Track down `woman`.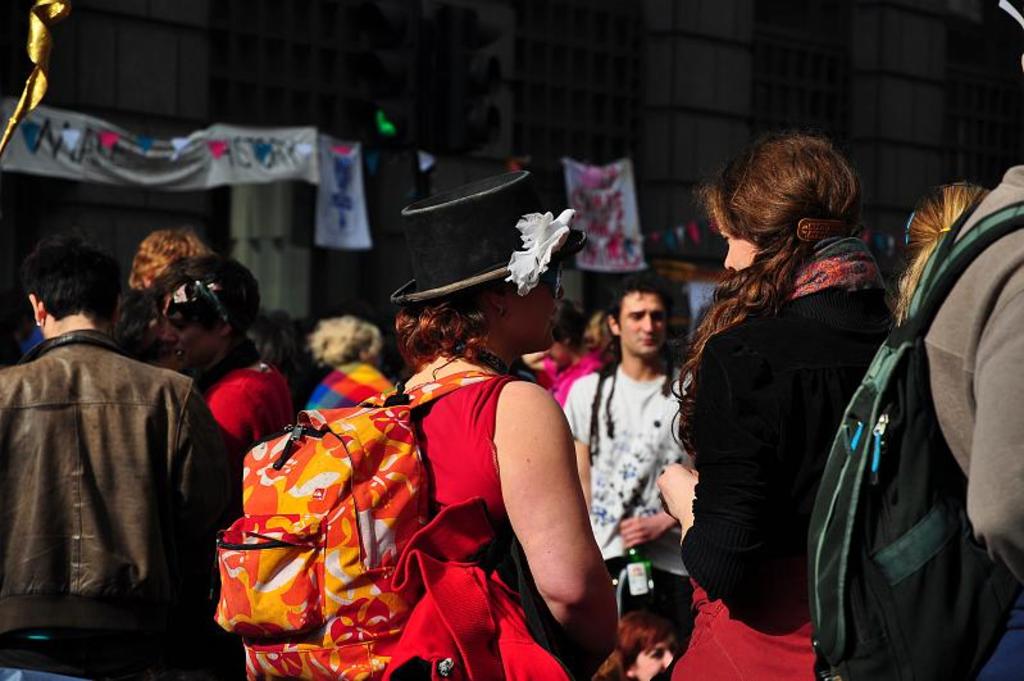
Tracked to bbox(363, 163, 623, 680).
